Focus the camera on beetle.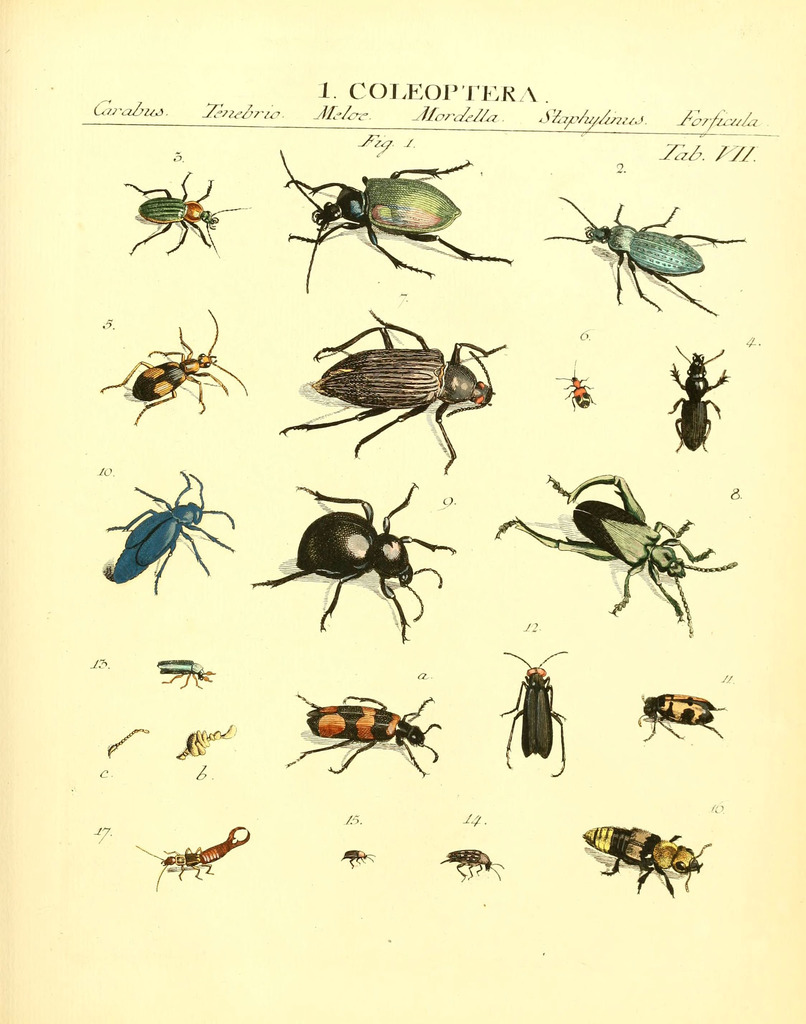
Focus region: rect(117, 169, 239, 259).
